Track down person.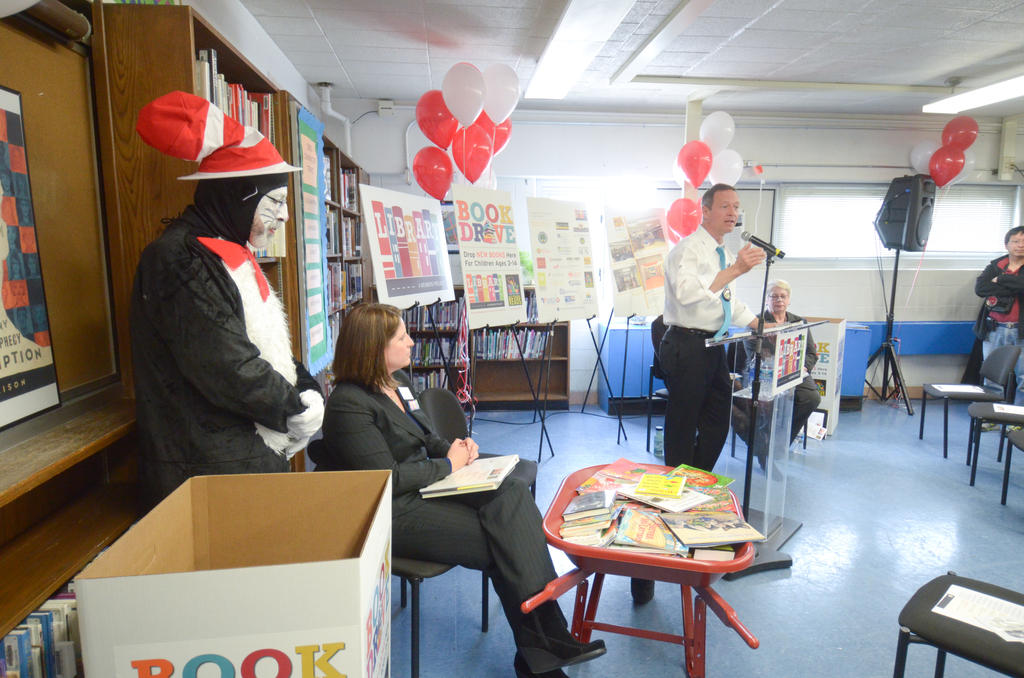
Tracked to bbox=(726, 276, 824, 481).
